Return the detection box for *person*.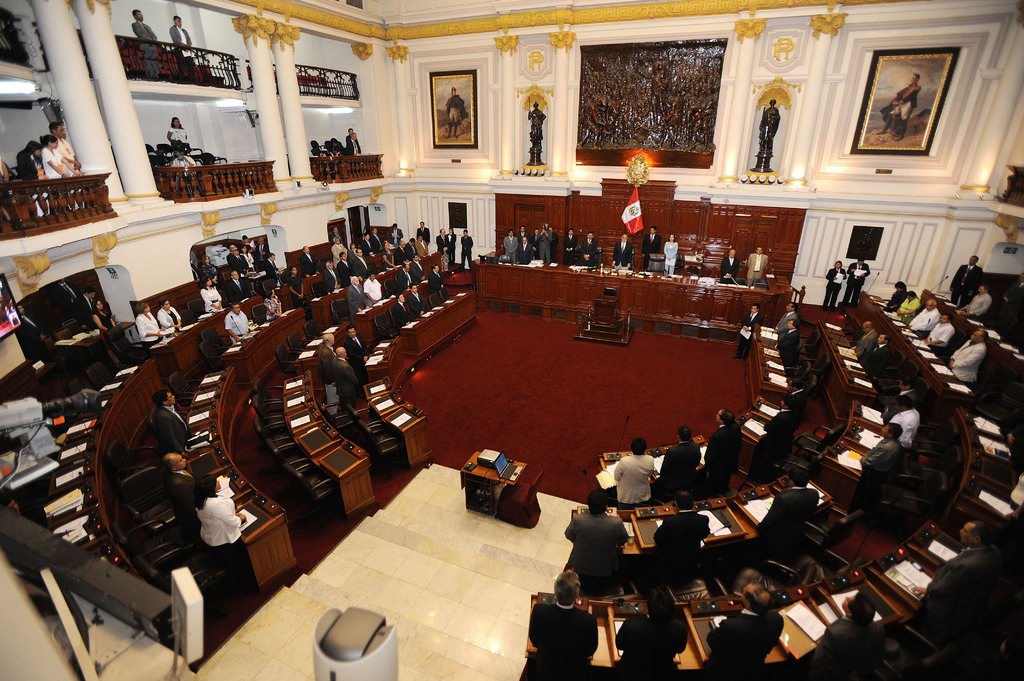
box=[461, 228, 474, 268].
